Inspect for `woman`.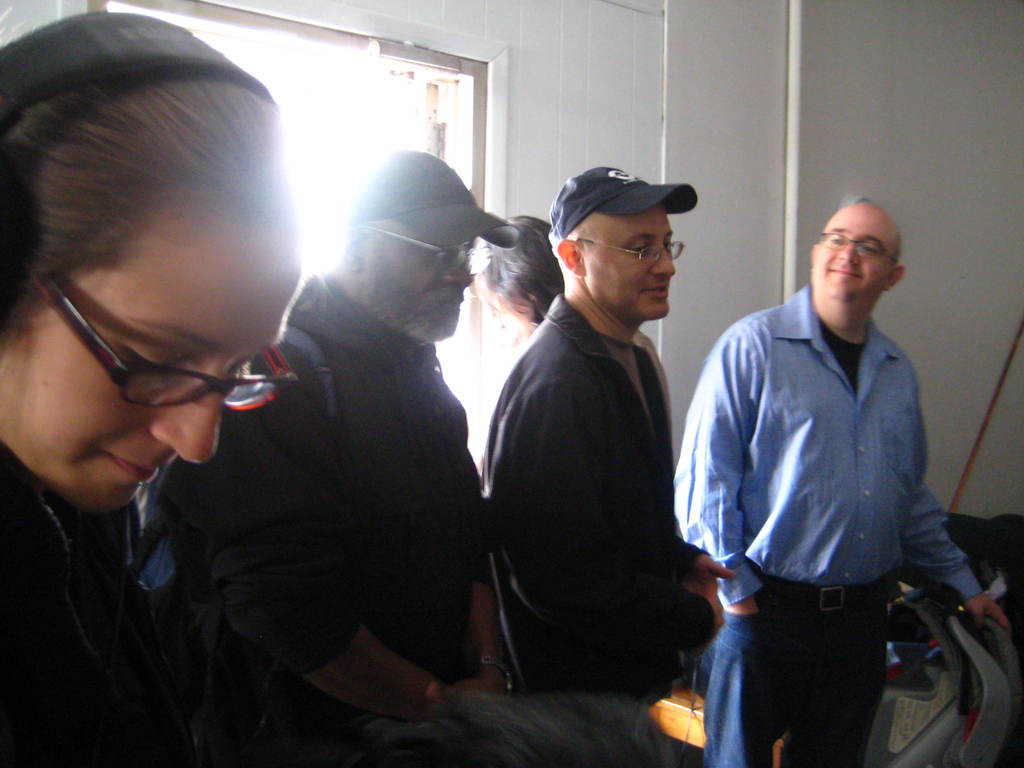
Inspection: bbox(0, 8, 299, 767).
